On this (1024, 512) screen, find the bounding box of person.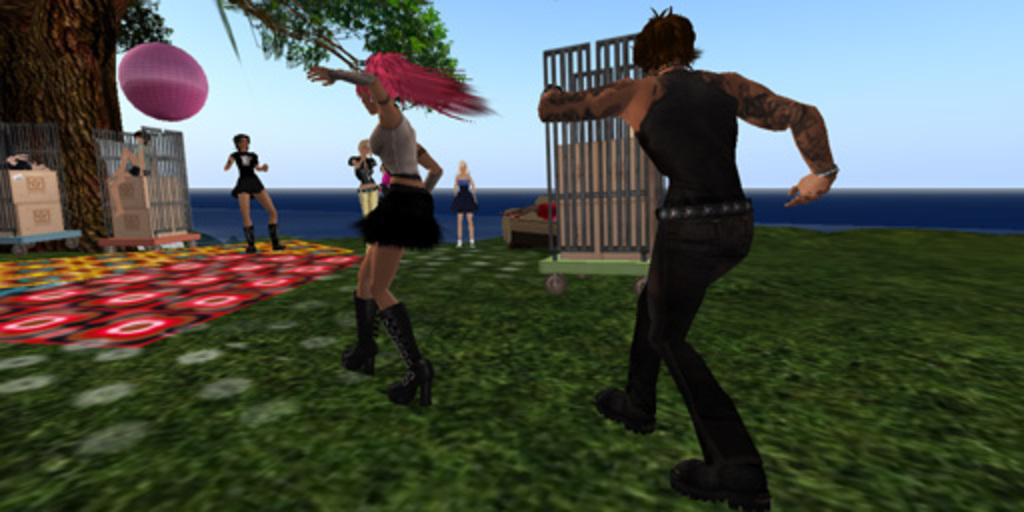
Bounding box: region(224, 134, 288, 250).
